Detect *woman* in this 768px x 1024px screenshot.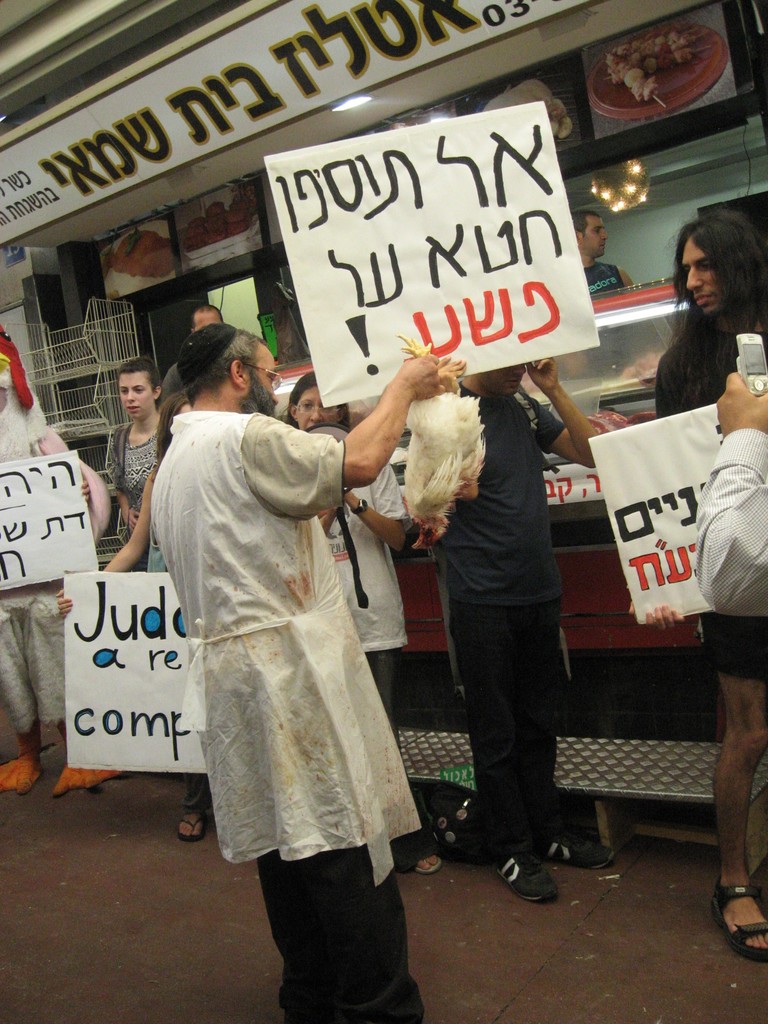
Detection: BBox(622, 211, 767, 956).
